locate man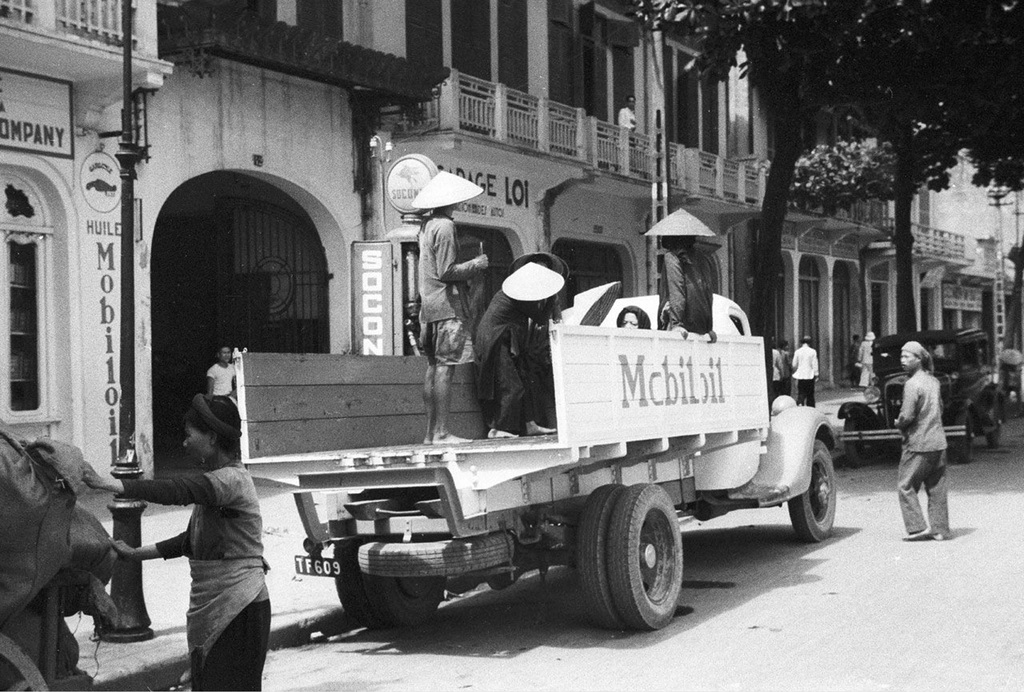
Rect(207, 346, 234, 401)
